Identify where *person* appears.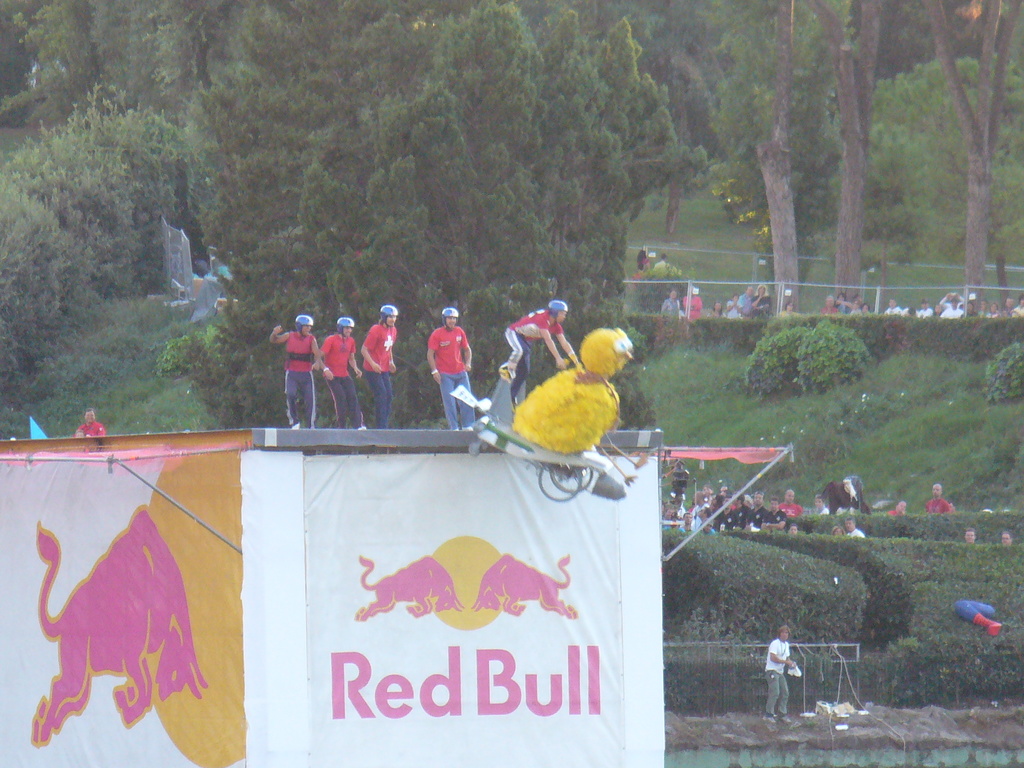
Appears at <box>833,525,846,538</box>.
